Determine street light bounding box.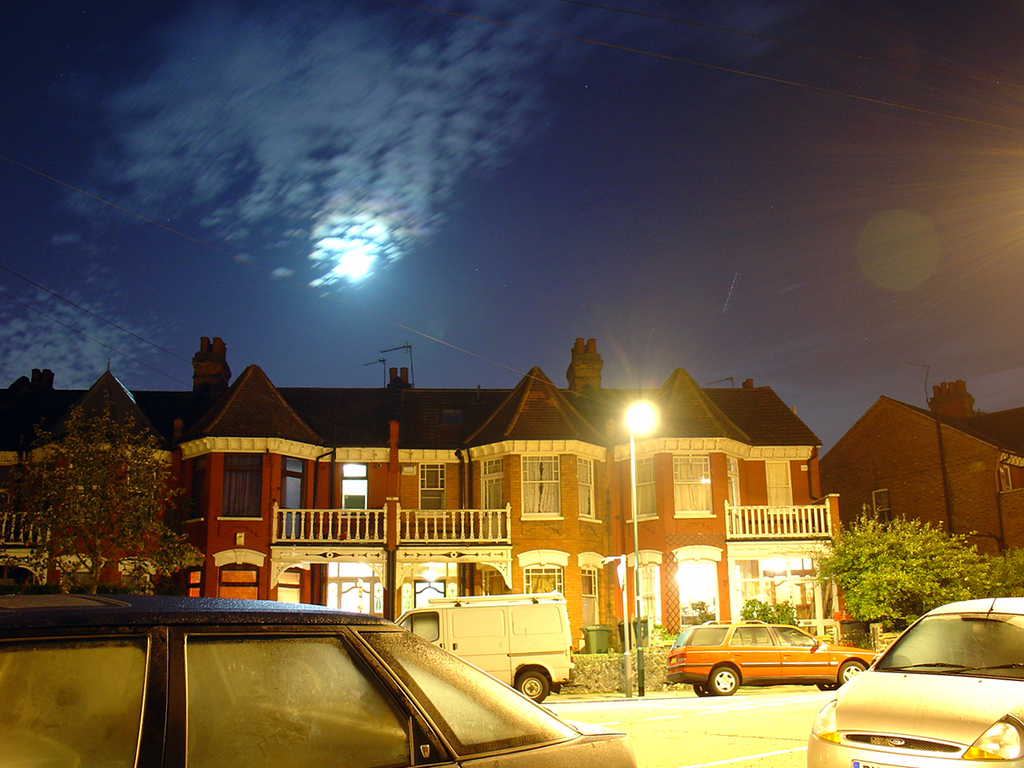
Determined: Rect(619, 397, 661, 694).
